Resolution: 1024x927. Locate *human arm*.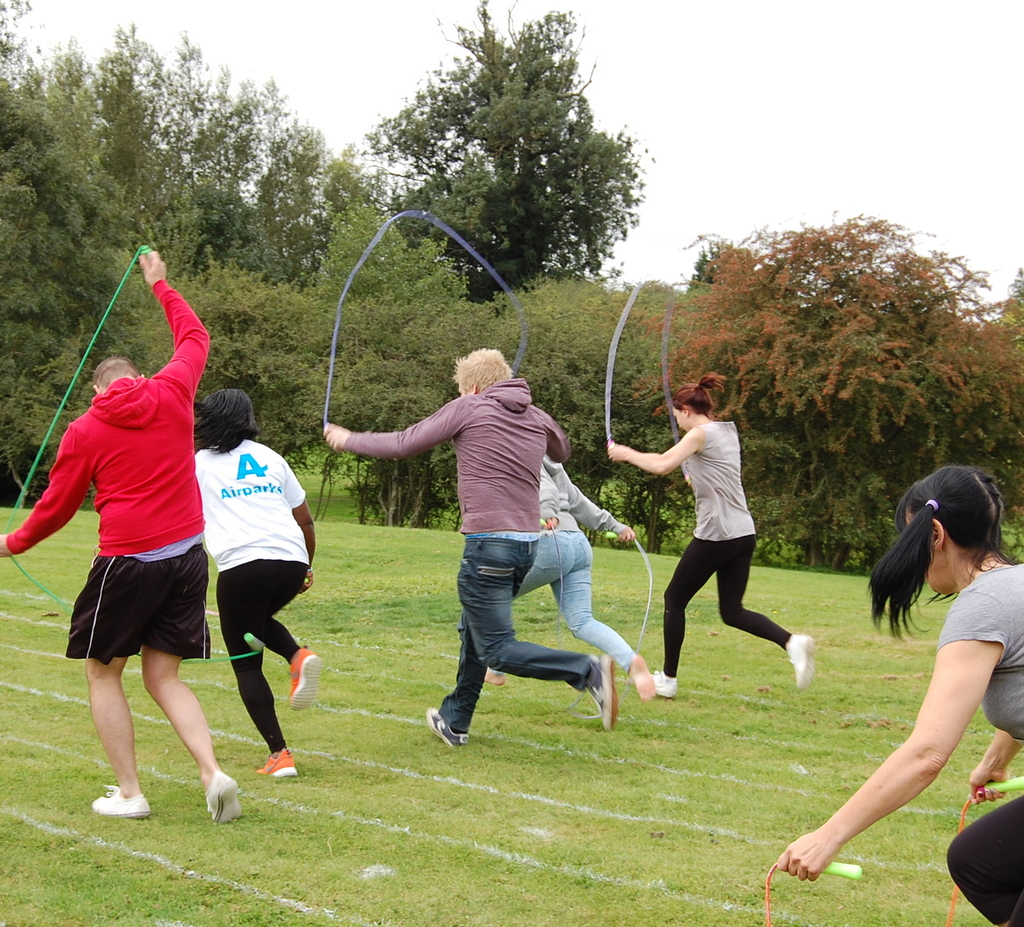
select_region(527, 399, 570, 469).
